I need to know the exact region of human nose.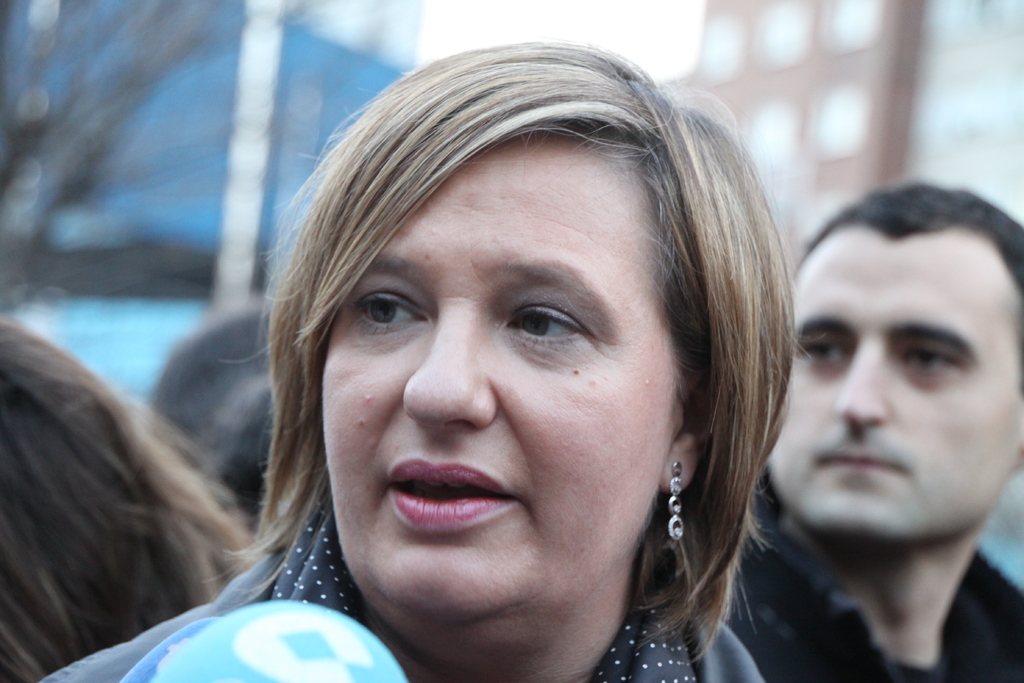
Region: (401, 295, 499, 429).
